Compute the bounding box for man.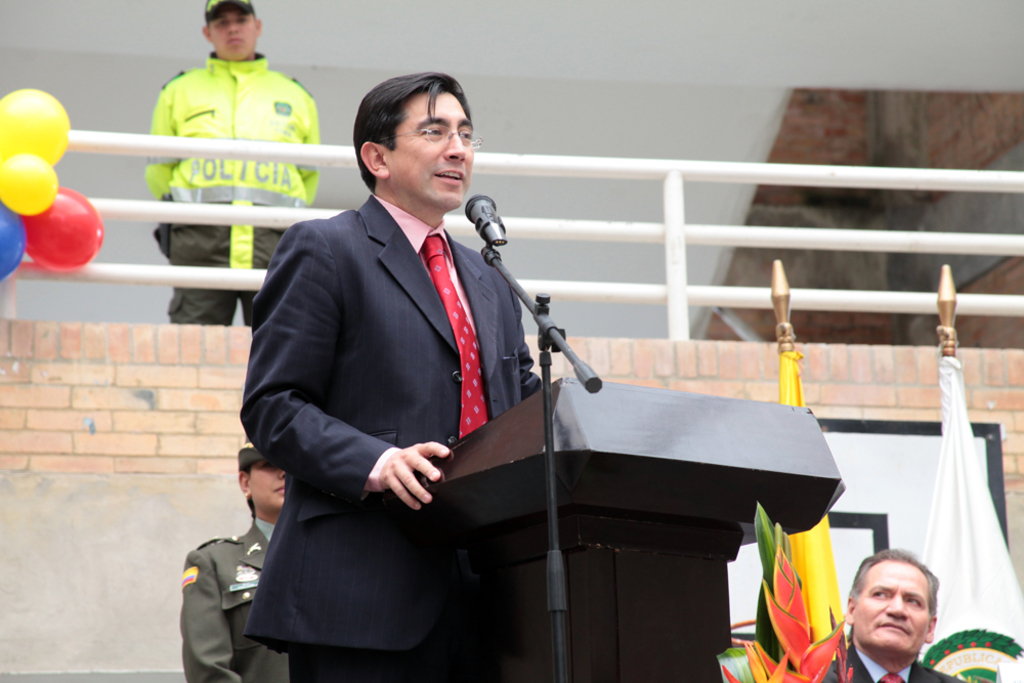
(x1=240, y1=65, x2=549, y2=682).
